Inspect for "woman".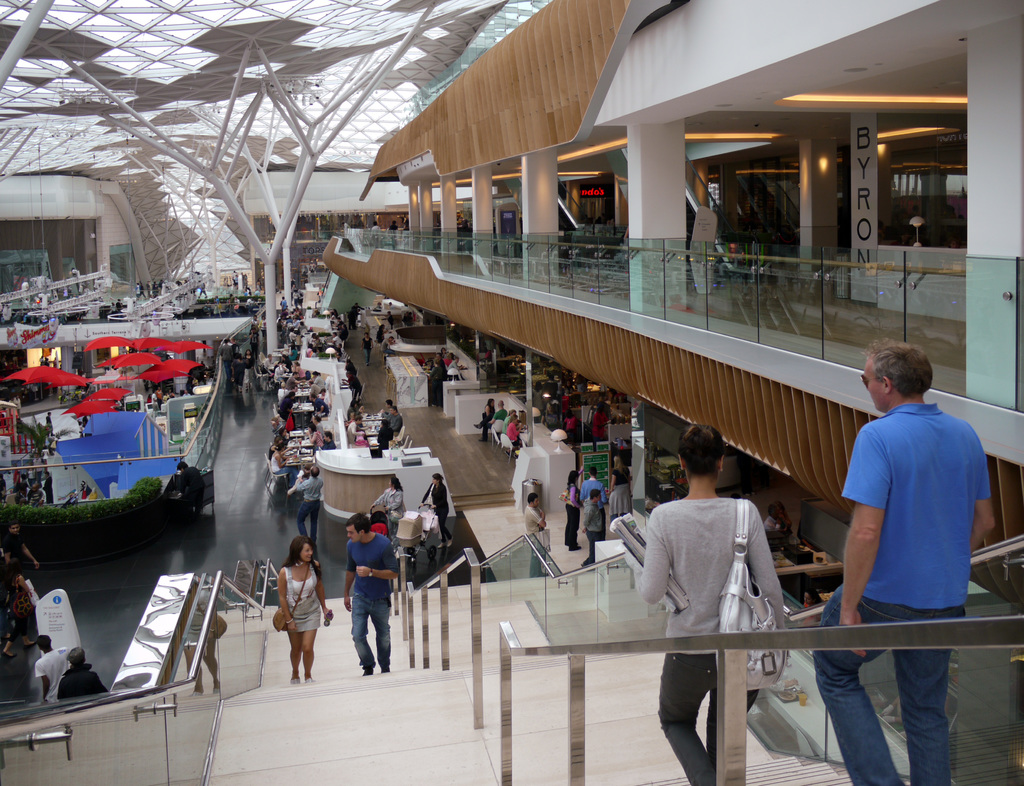
Inspection: x1=256, y1=277, x2=262, y2=294.
